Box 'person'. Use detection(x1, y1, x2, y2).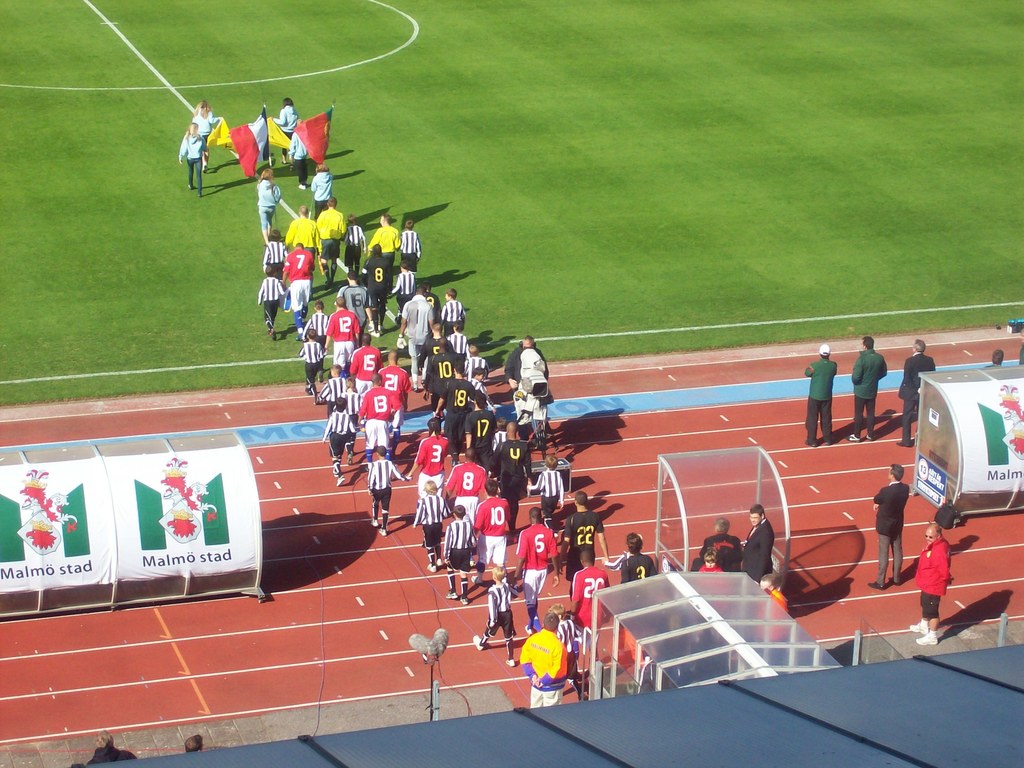
detection(873, 462, 909, 588).
